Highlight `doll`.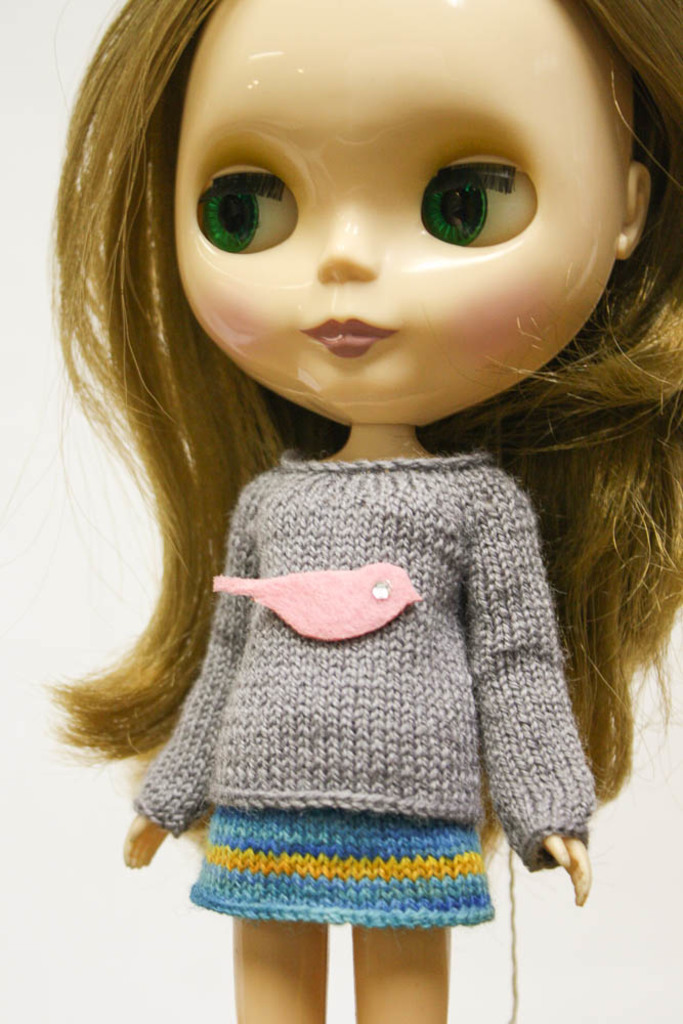
Highlighted region: x1=36, y1=4, x2=682, y2=1016.
